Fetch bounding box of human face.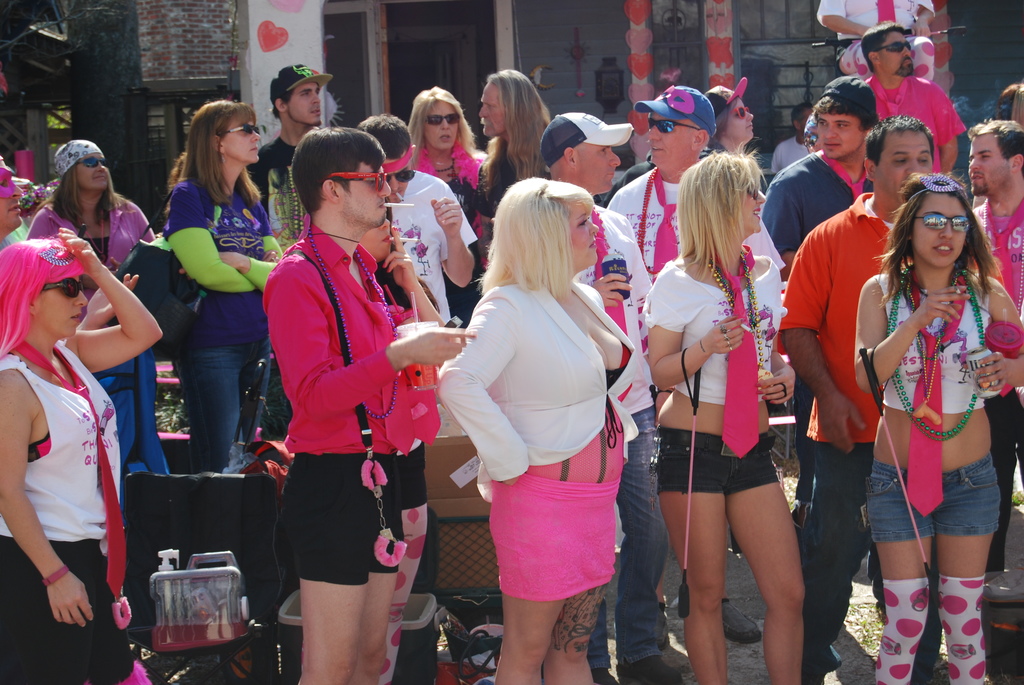
Bbox: 34/269/88/336.
